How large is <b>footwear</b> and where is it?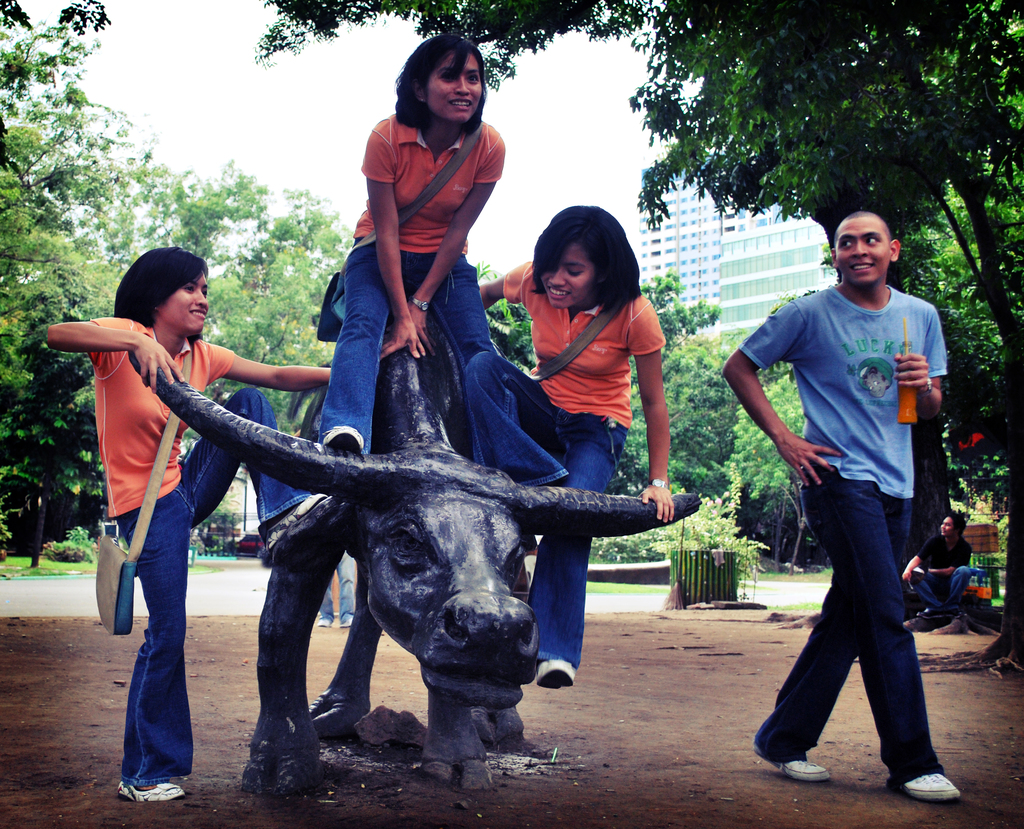
Bounding box: 889,764,962,807.
